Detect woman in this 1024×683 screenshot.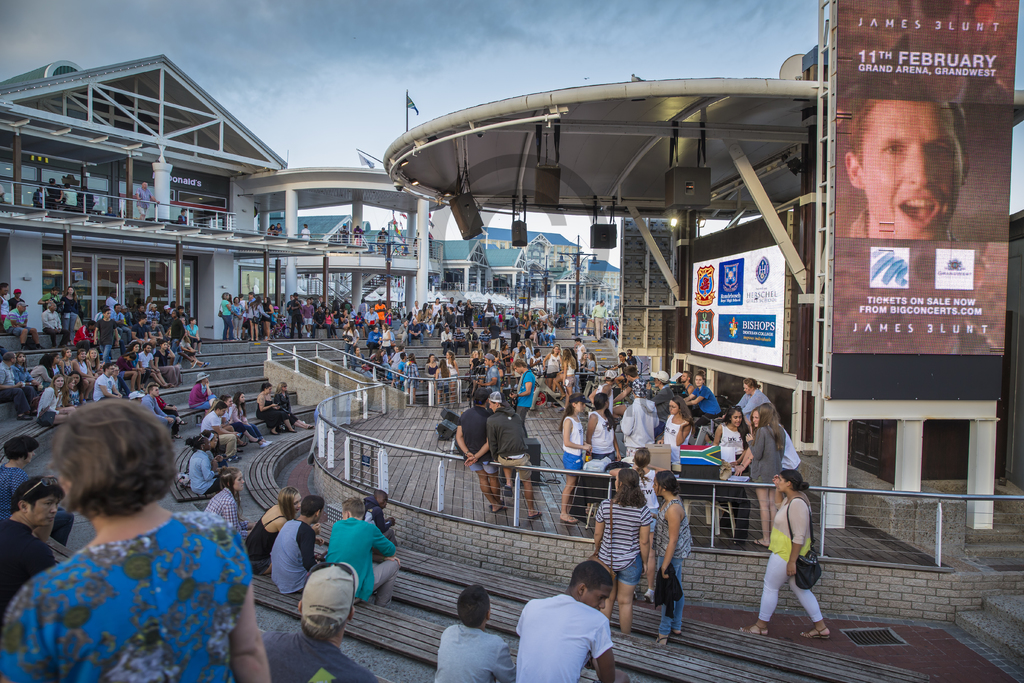
Detection: <region>182, 438, 228, 504</region>.
